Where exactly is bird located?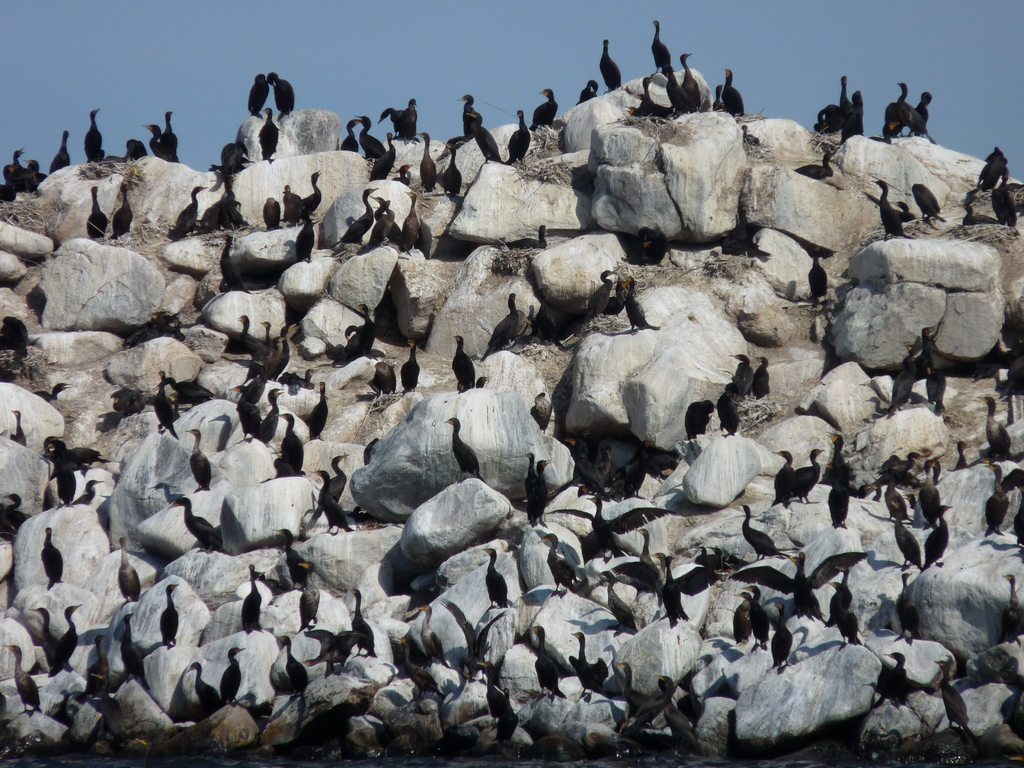
Its bounding box is x1=680, y1=56, x2=714, y2=114.
